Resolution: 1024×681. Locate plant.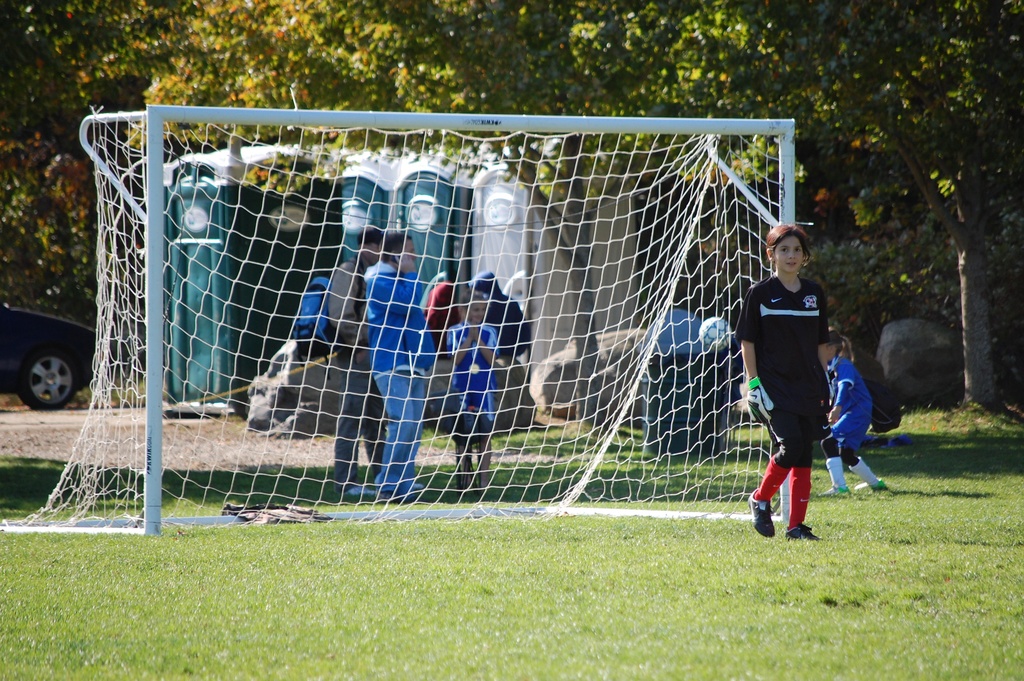
box=[799, 398, 1022, 523].
